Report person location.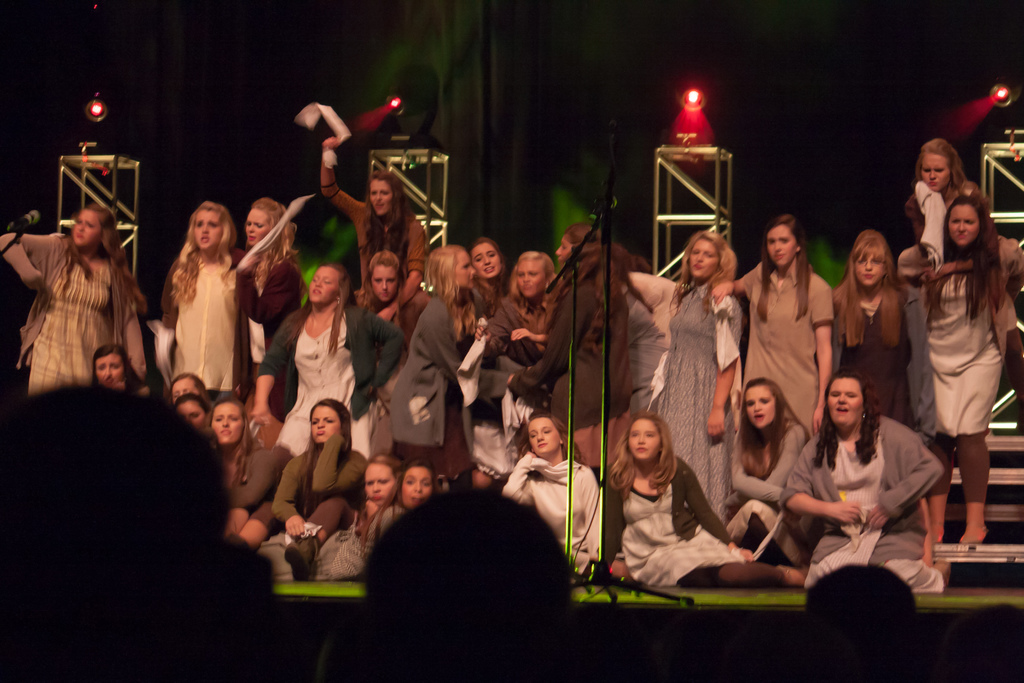
Report: l=820, t=231, r=919, b=434.
